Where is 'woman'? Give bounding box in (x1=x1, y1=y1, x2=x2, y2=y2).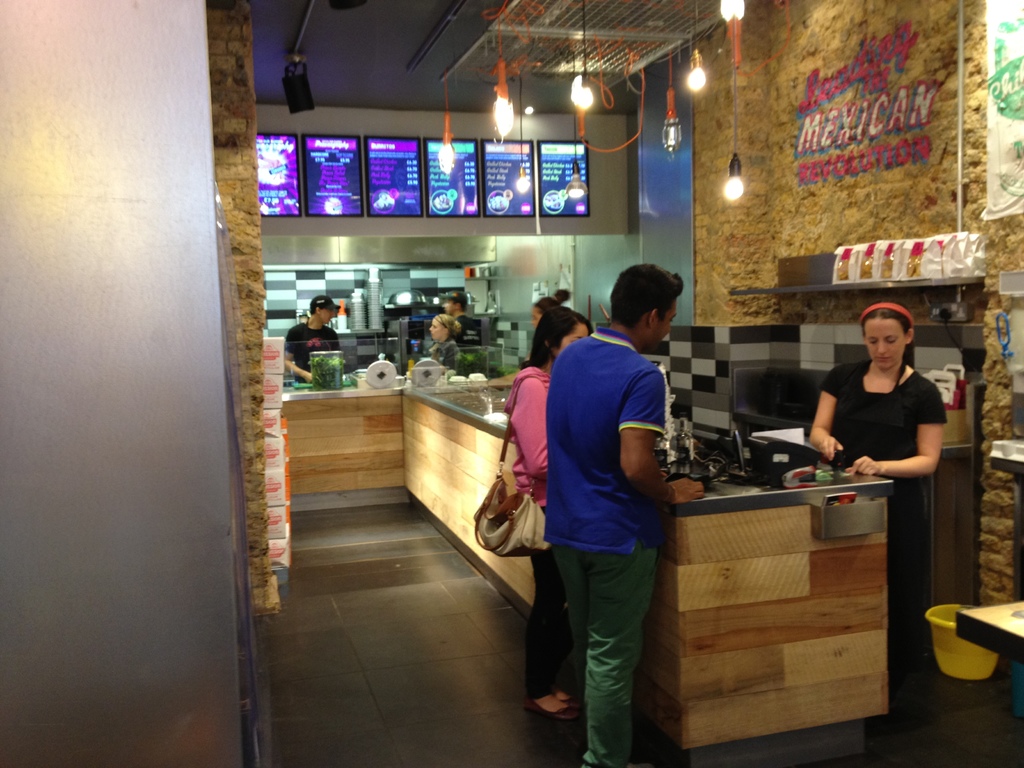
(x1=506, y1=307, x2=598, y2=720).
